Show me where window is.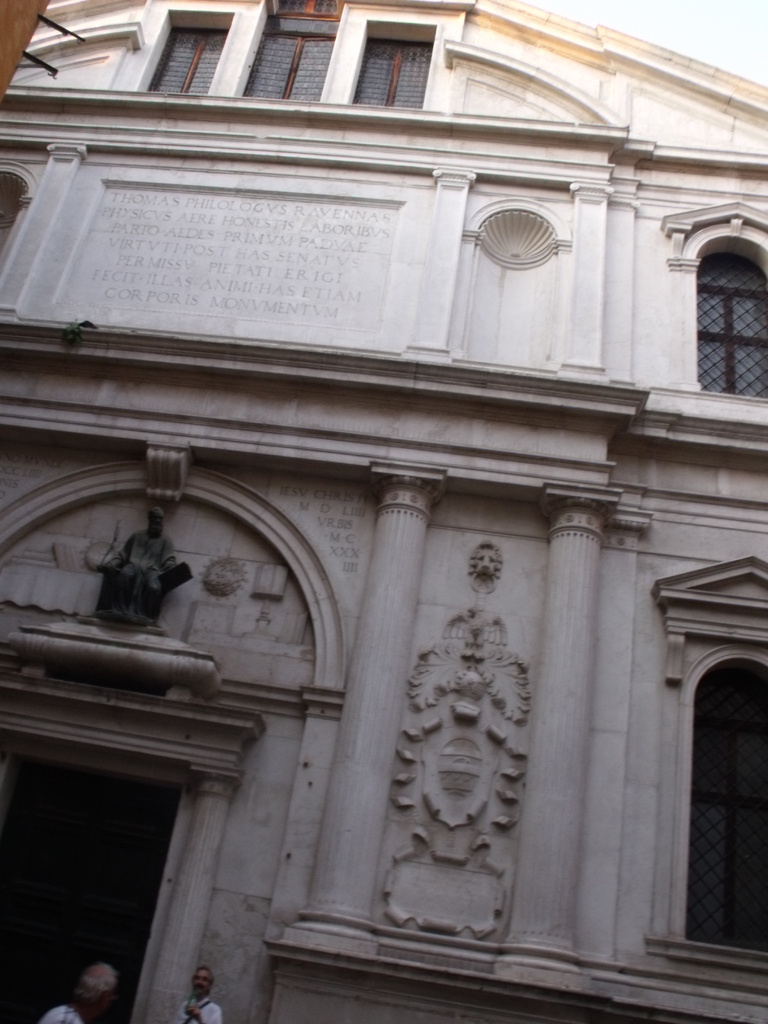
window is at locate(0, 172, 26, 264).
